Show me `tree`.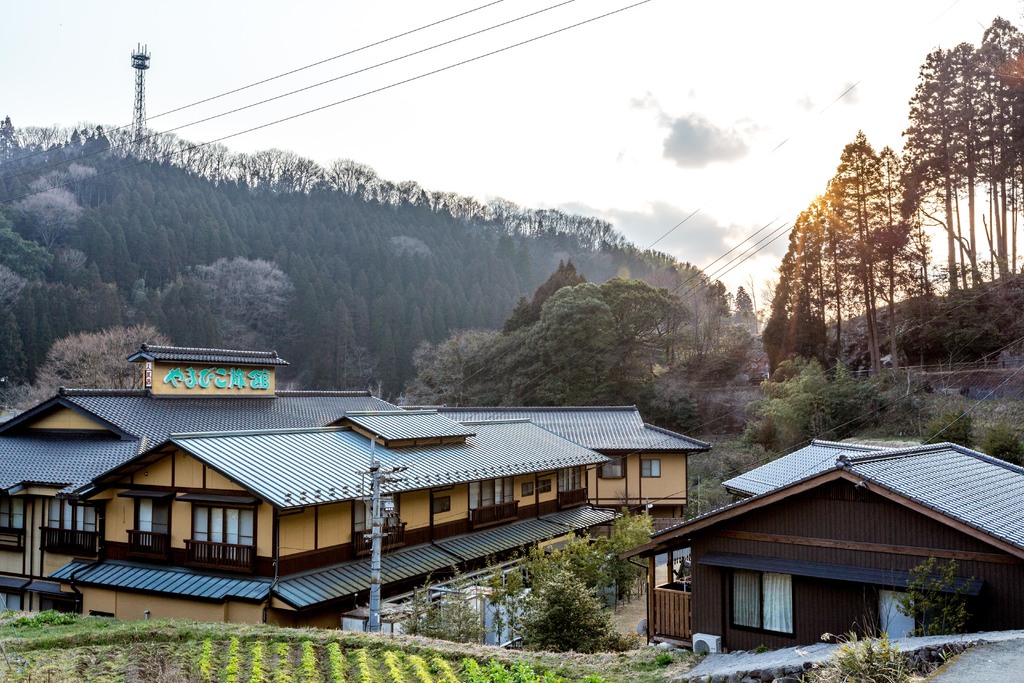
`tree` is here: crop(0, 105, 48, 236).
